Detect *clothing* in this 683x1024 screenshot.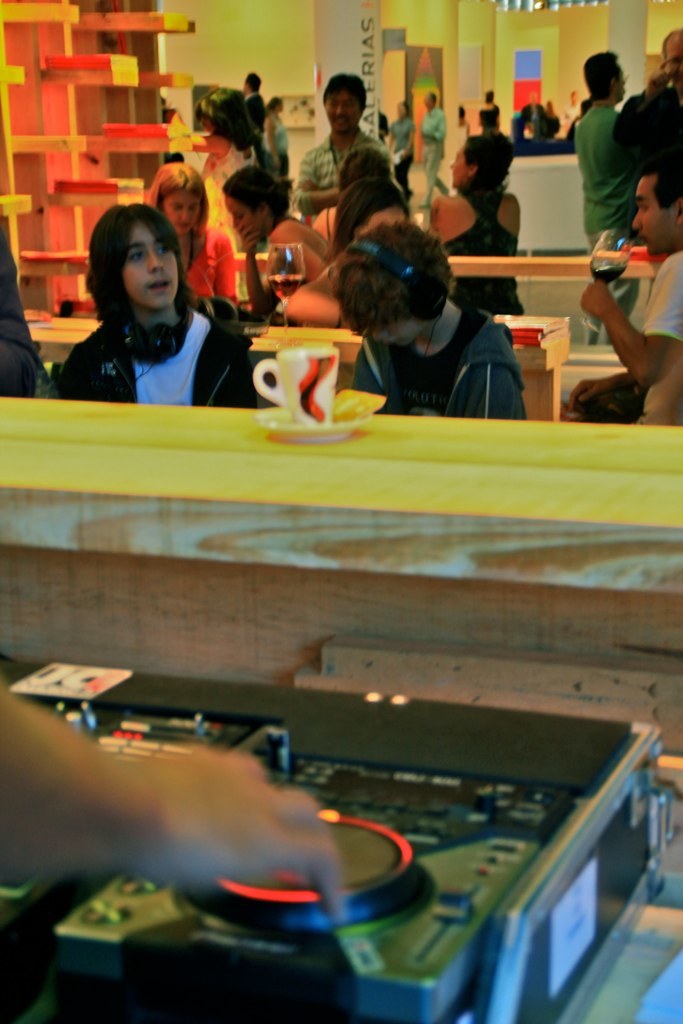
Detection: locate(616, 83, 682, 173).
